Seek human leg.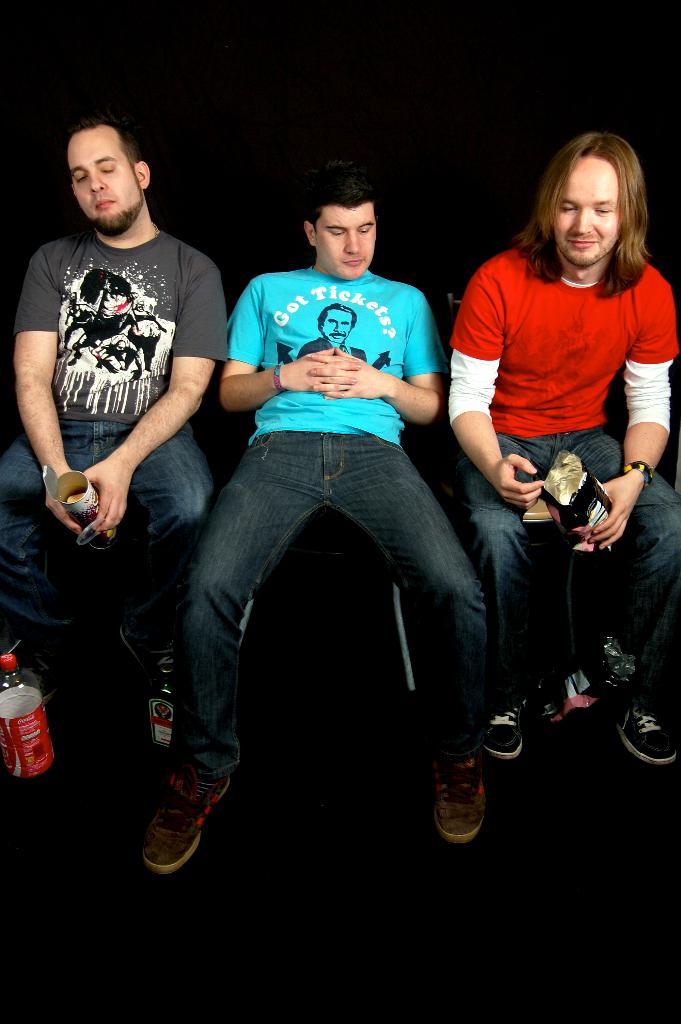
l=563, t=407, r=680, b=762.
